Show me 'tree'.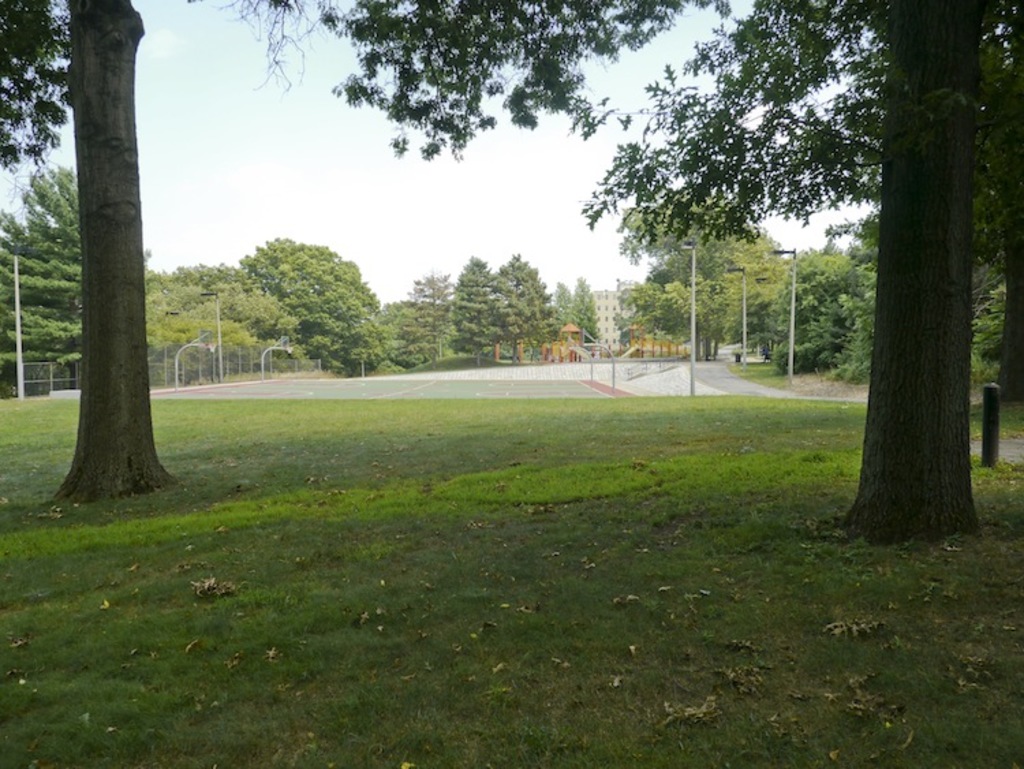
'tree' is here: [380,296,425,366].
